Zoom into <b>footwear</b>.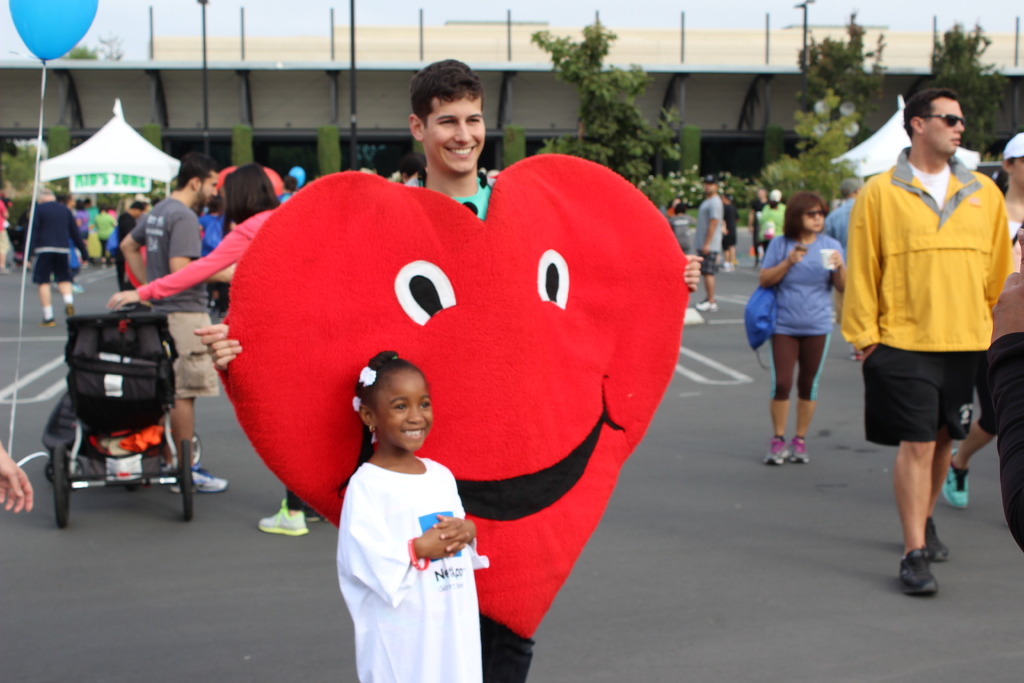
Zoom target: x1=691, y1=299, x2=717, y2=314.
